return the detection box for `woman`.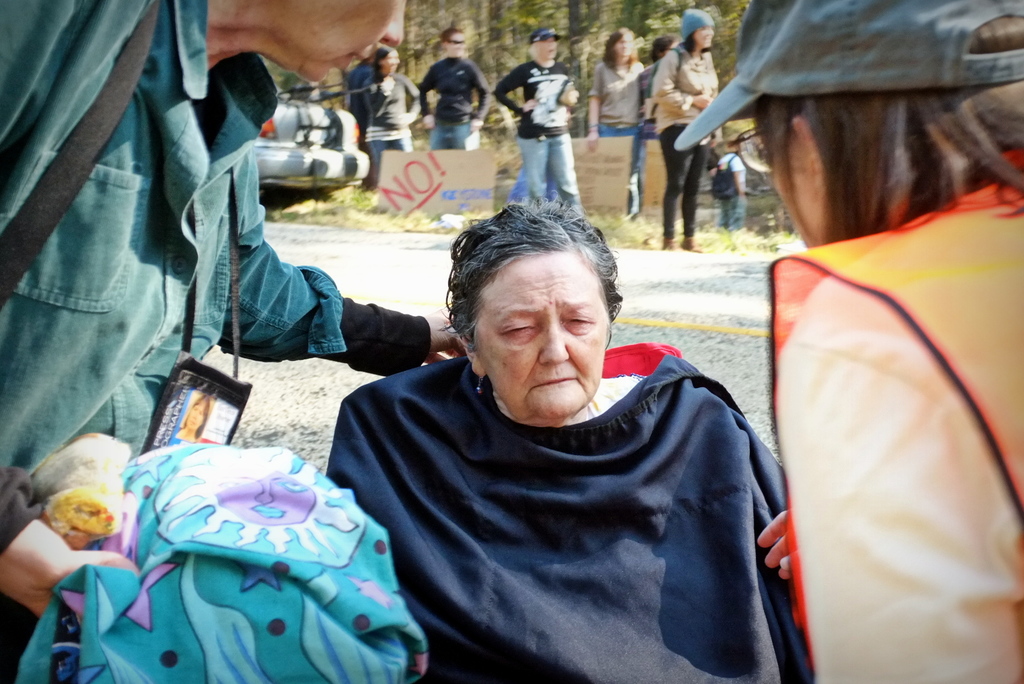
{"left": 360, "top": 41, "right": 420, "bottom": 177}.
